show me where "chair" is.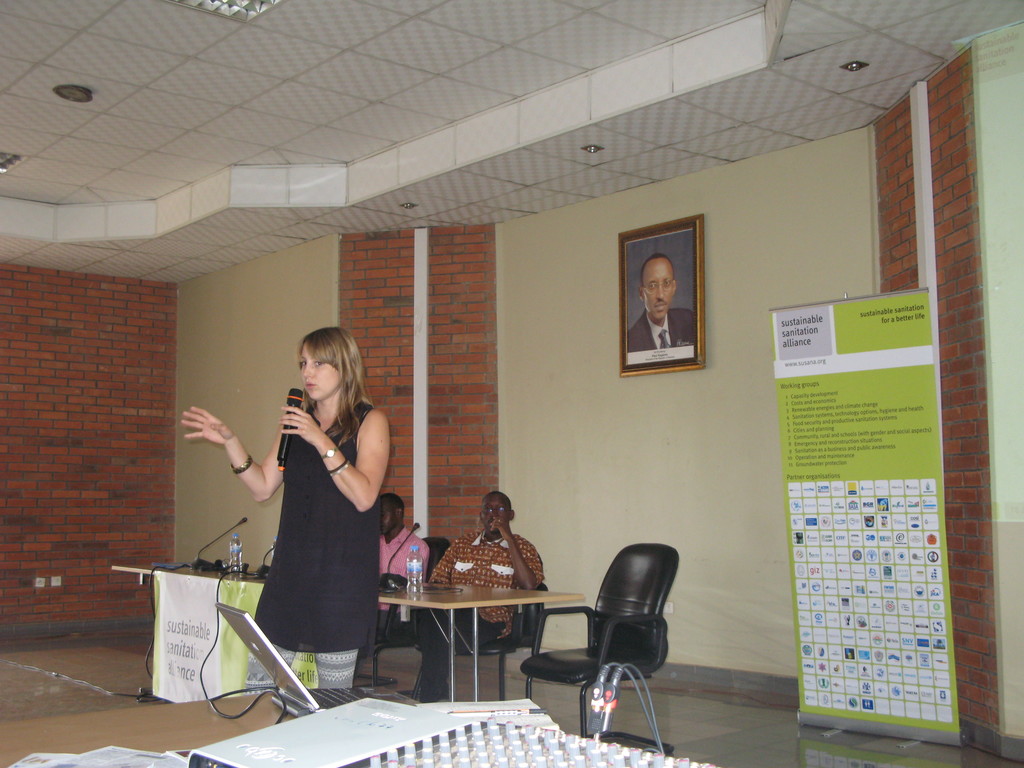
"chair" is at 548,550,683,757.
